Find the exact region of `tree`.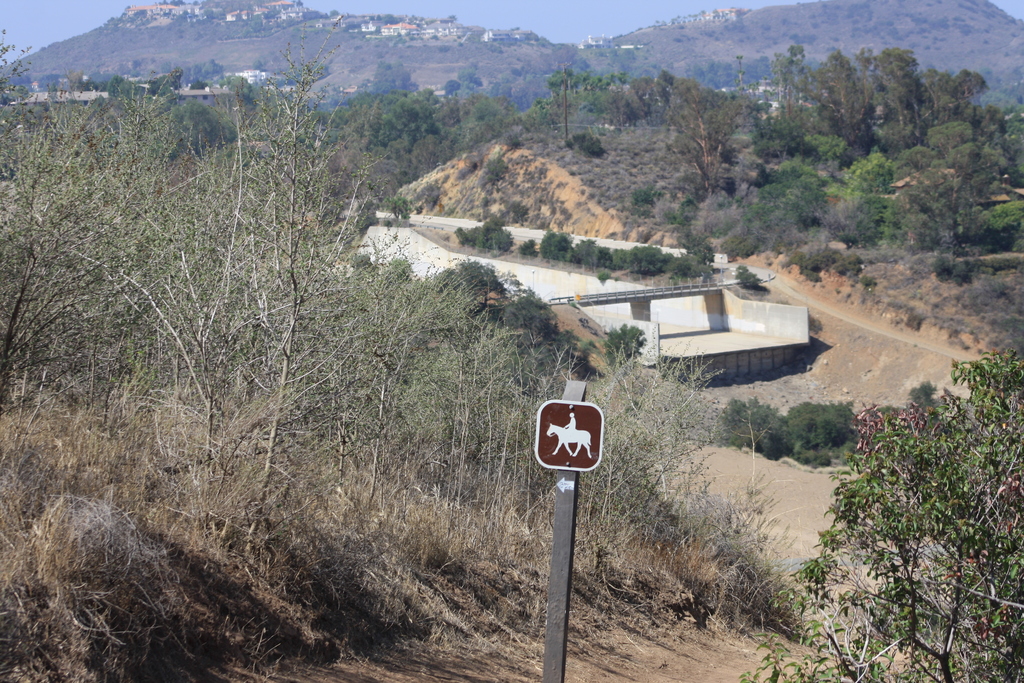
Exact region: BBox(541, 66, 596, 140).
